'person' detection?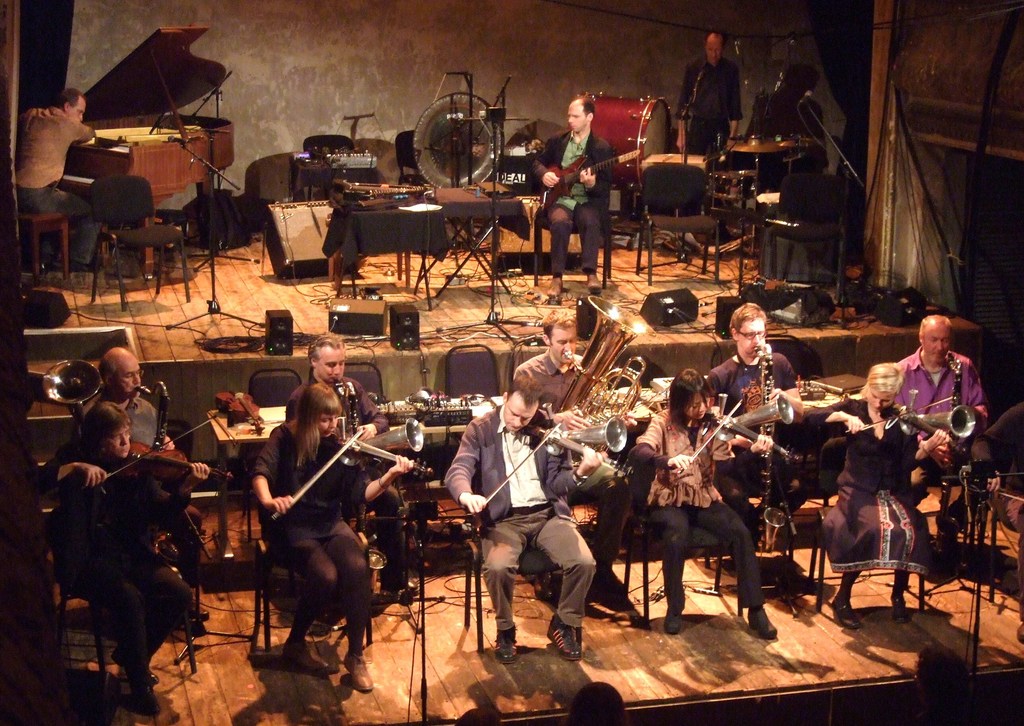
l=73, t=340, r=204, b=617
